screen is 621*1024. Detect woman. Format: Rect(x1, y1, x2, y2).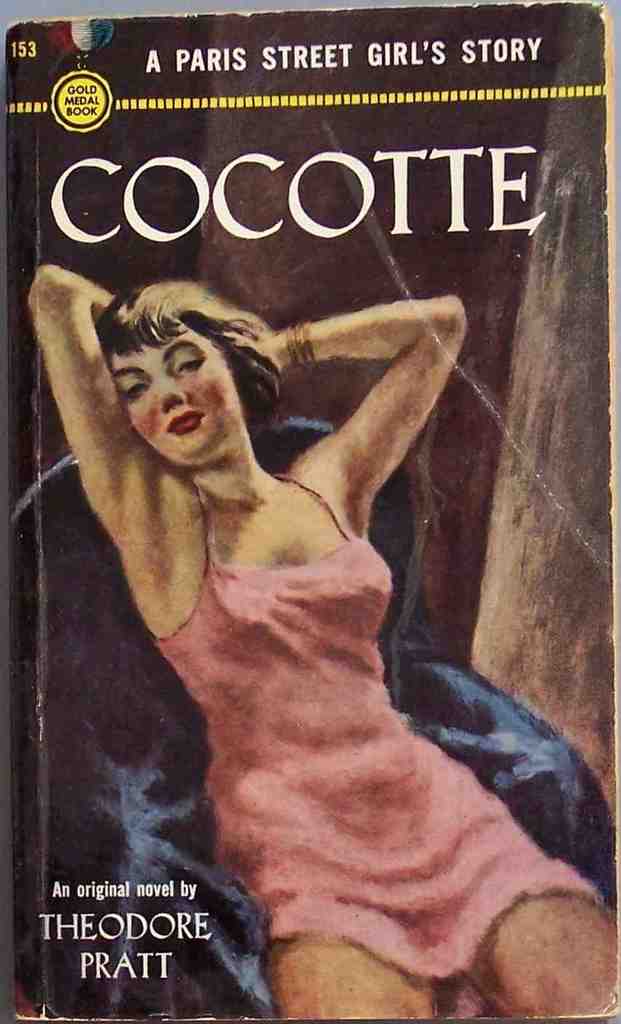
Rect(39, 254, 620, 1023).
